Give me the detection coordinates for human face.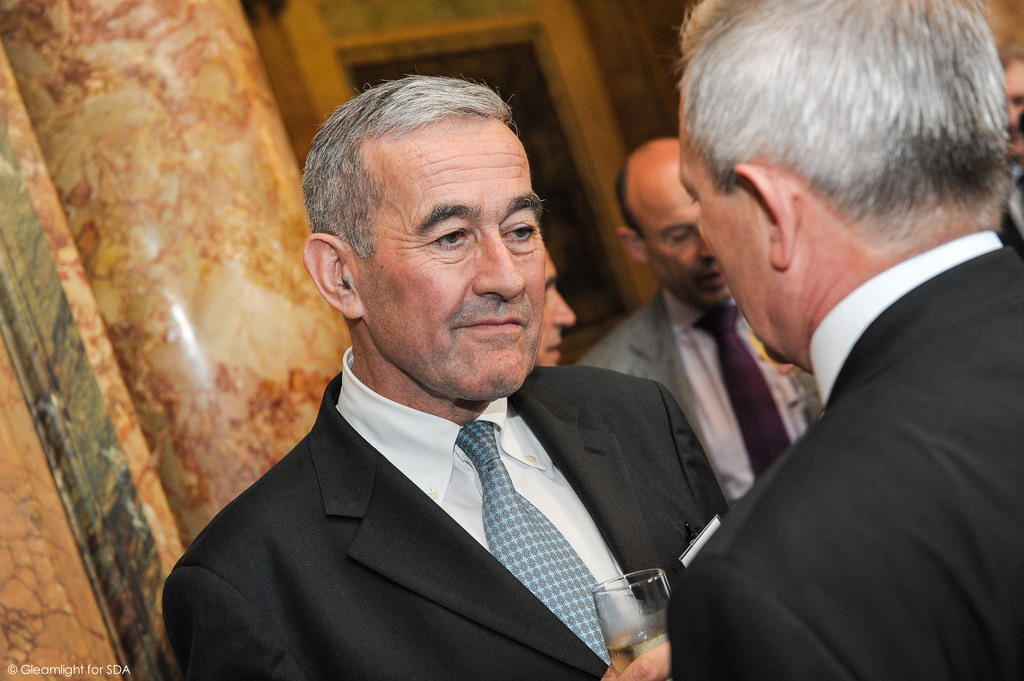
637 153 733 304.
